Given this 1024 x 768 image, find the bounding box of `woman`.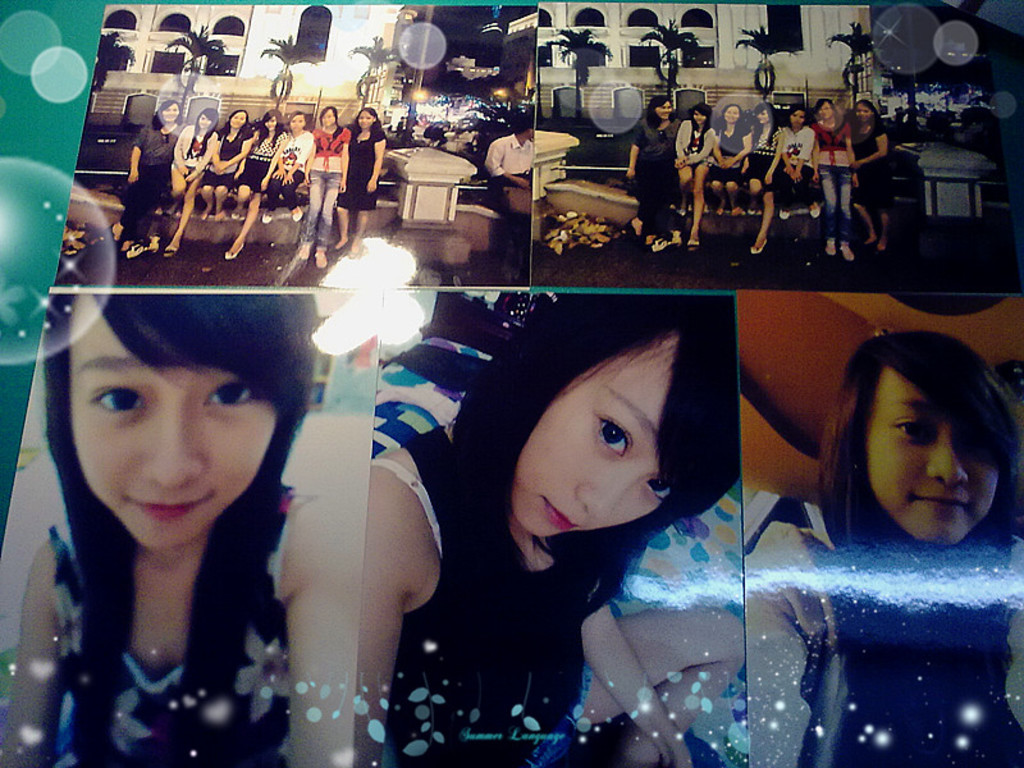
box(710, 101, 749, 219).
